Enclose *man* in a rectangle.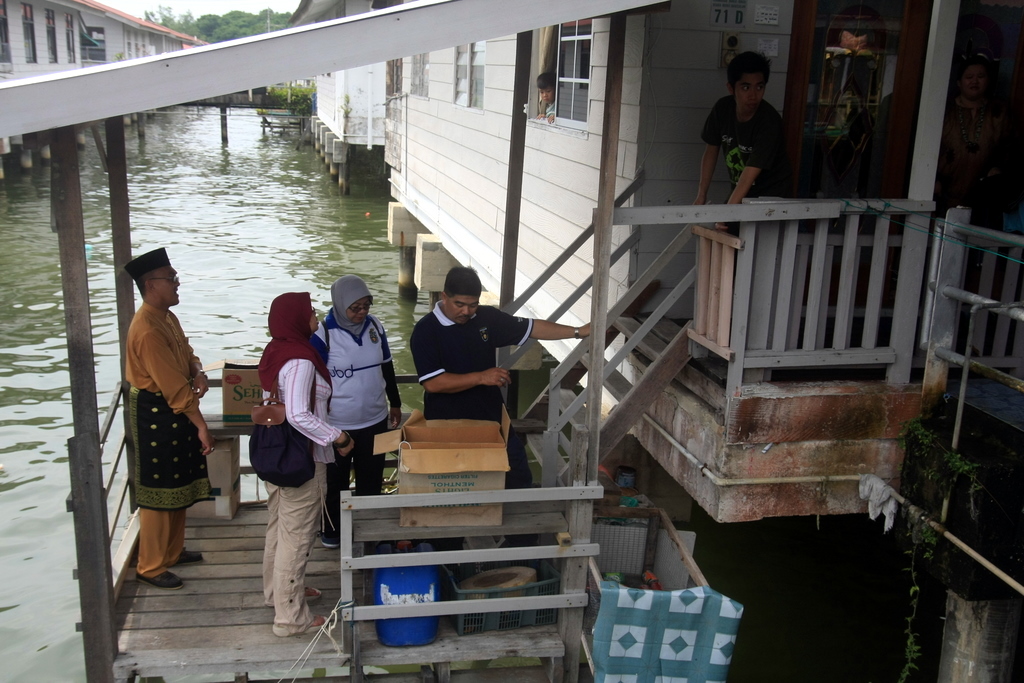
region(109, 242, 216, 599).
